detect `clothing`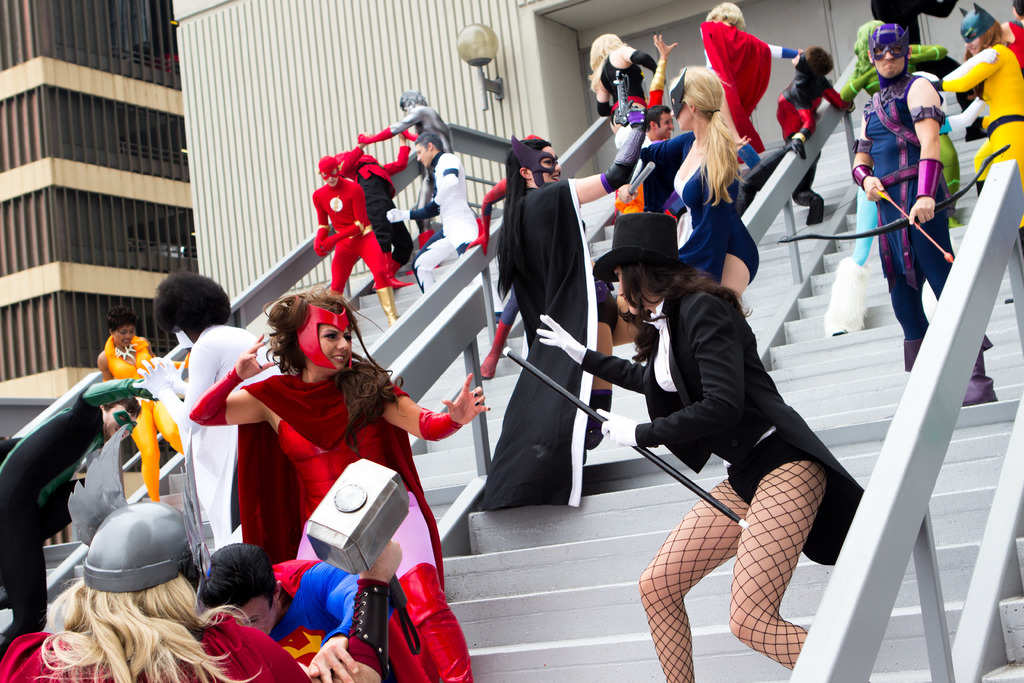
crop(934, 43, 1023, 232)
